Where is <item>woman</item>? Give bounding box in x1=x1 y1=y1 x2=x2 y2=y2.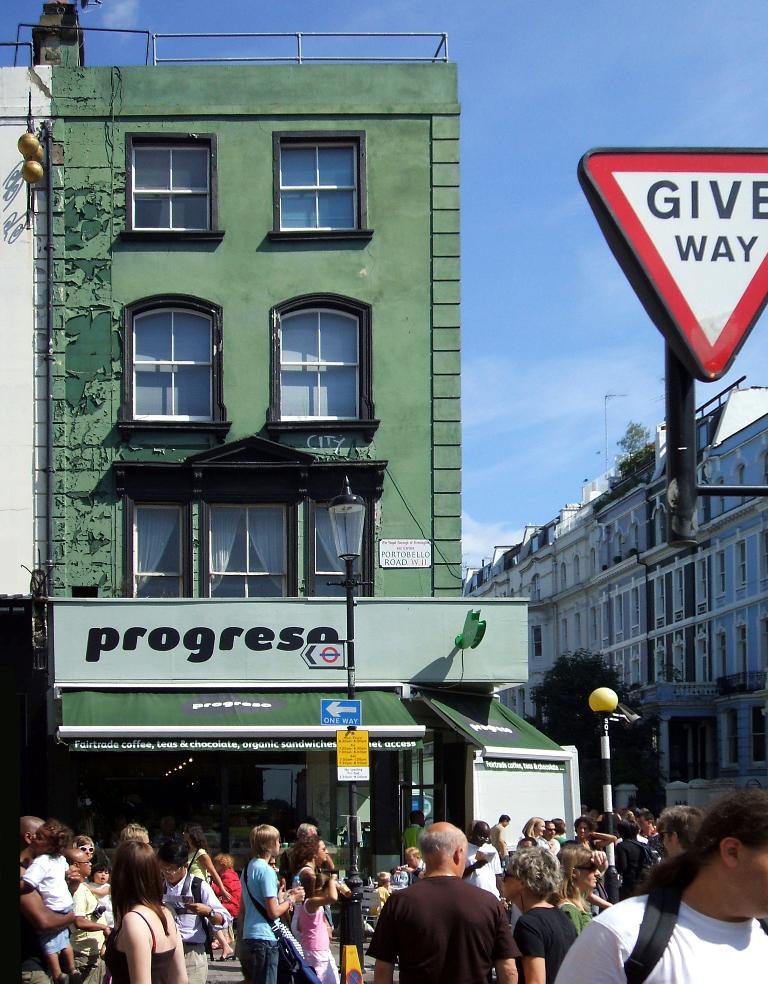
x1=500 y1=845 x2=580 y2=983.
